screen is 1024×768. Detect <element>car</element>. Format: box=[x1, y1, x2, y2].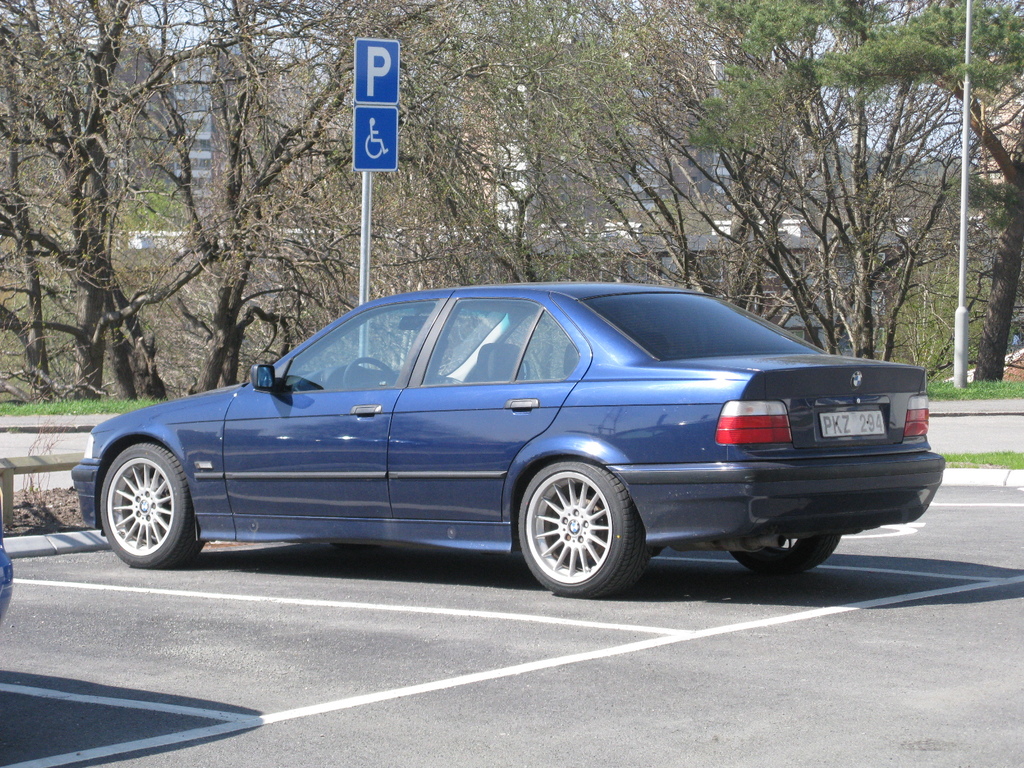
box=[0, 479, 15, 623].
